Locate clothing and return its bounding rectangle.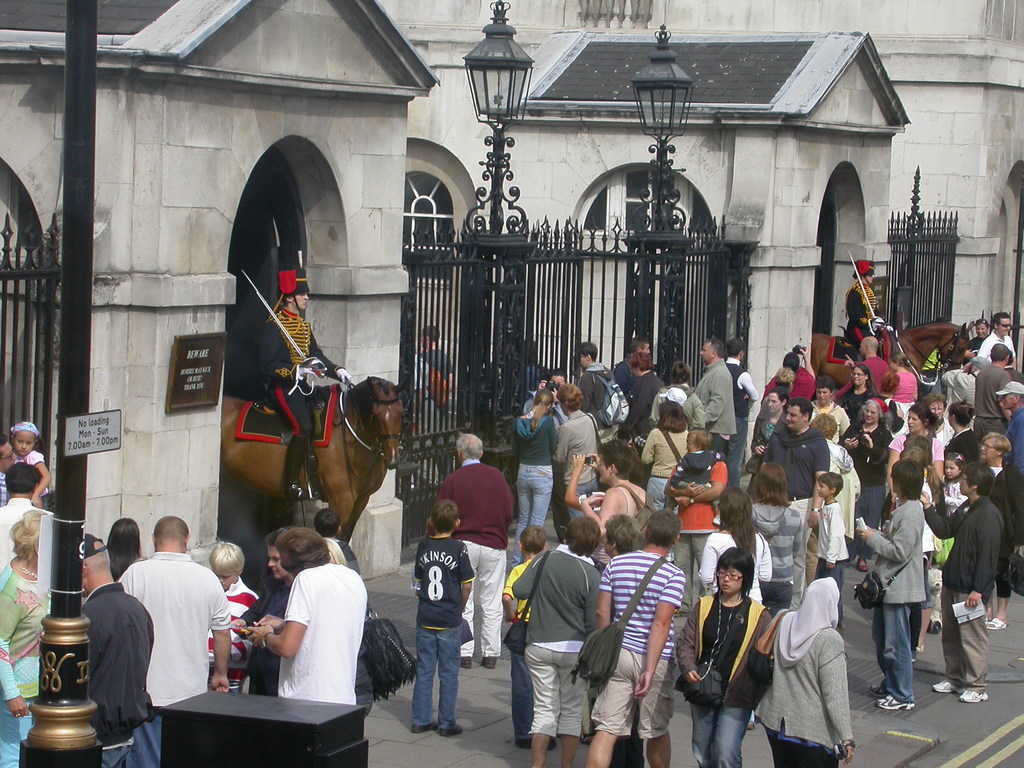
(408, 540, 469, 723).
